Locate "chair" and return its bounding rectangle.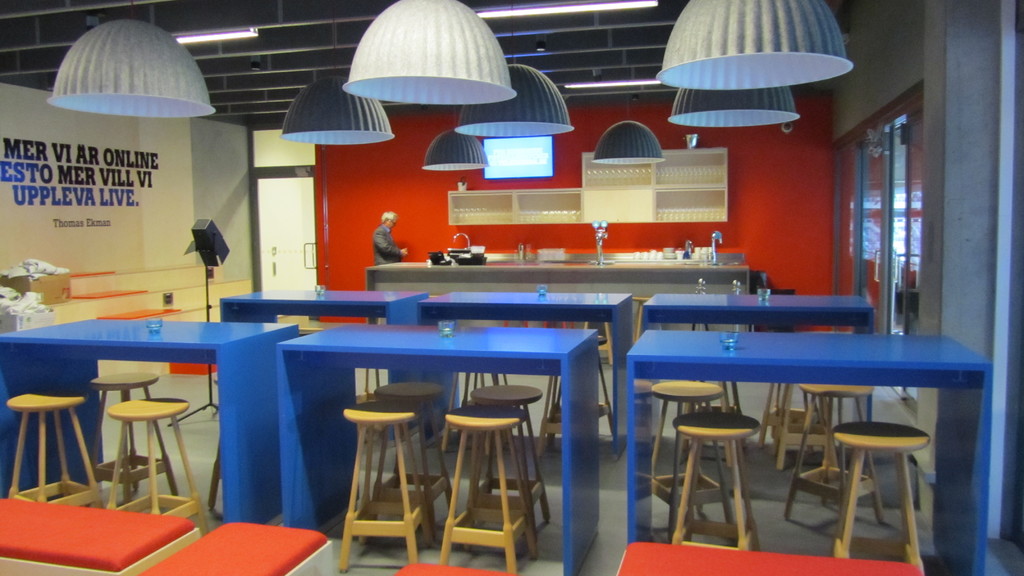
region(810, 373, 950, 557).
